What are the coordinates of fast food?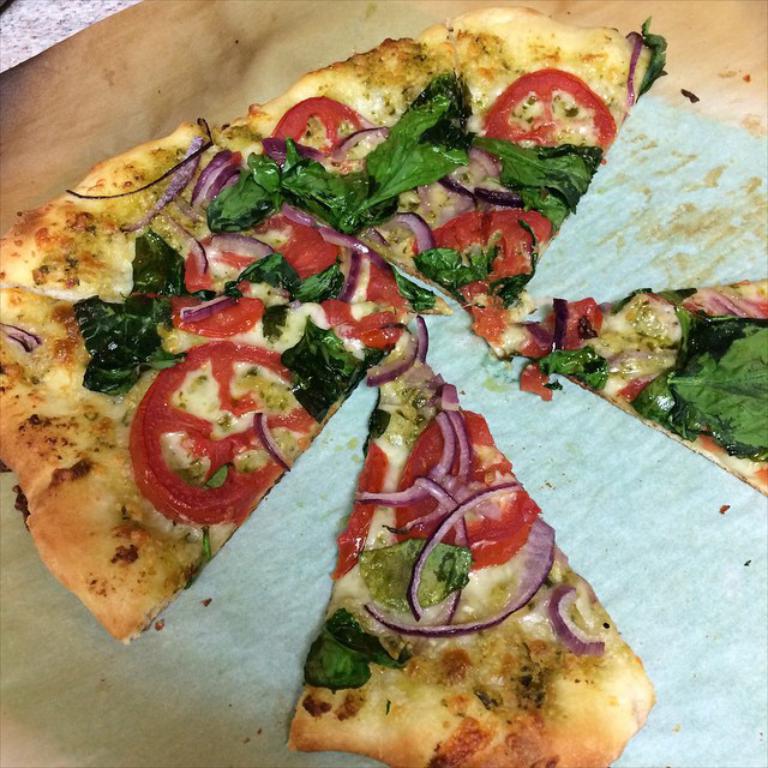
0:118:452:648.
